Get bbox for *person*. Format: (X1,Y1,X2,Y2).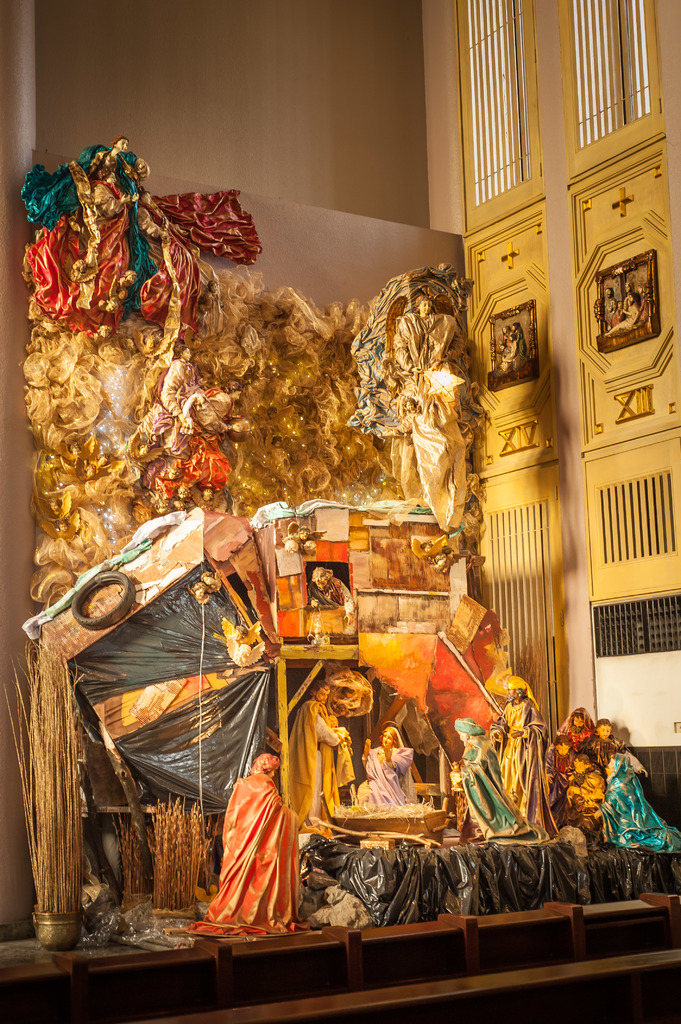
(208,748,299,927).
